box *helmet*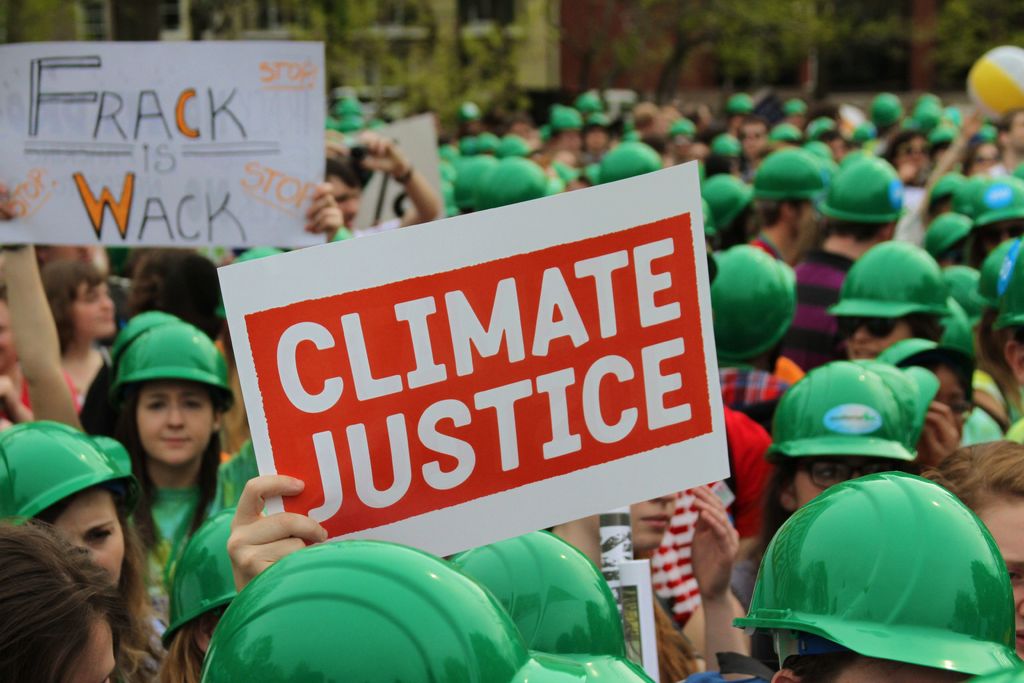
[left=785, top=99, right=807, bottom=122]
